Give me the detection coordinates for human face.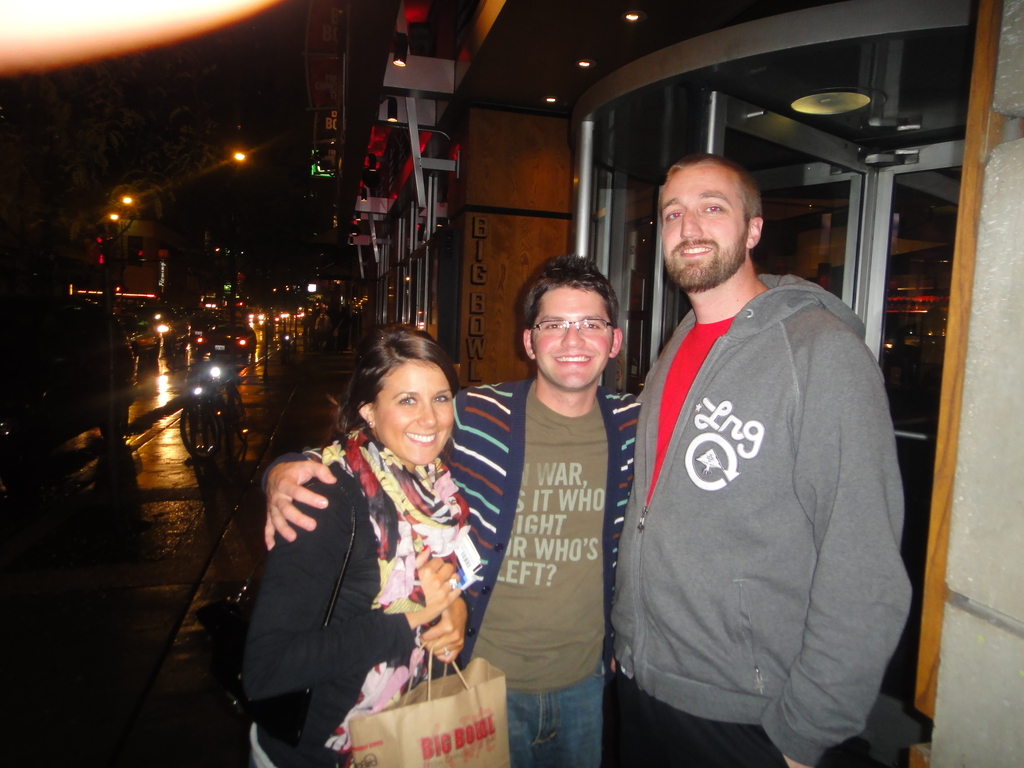
[left=370, top=355, right=456, bottom=467].
